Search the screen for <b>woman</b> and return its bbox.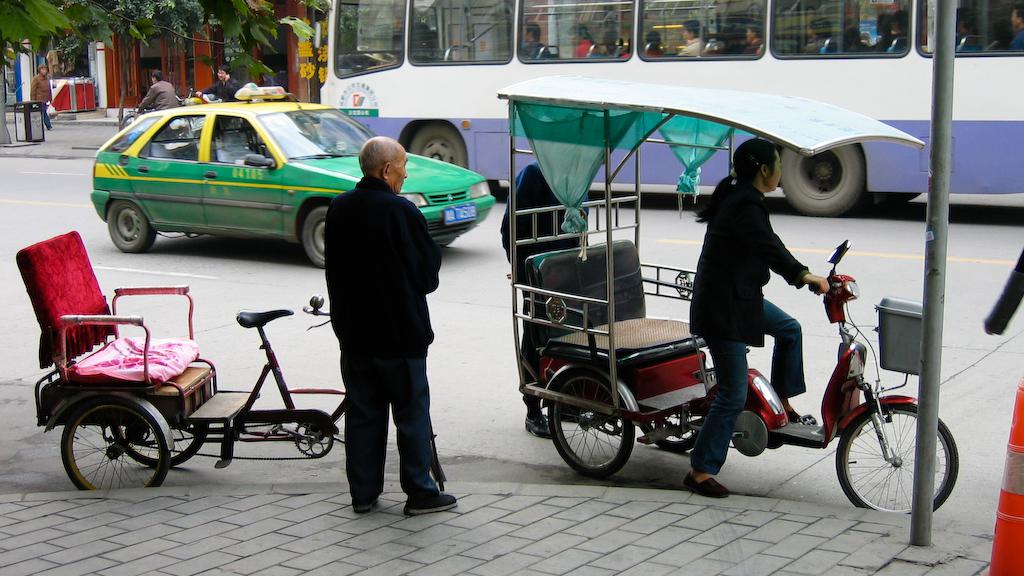
Found: left=568, top=17, right=603, bottom=63.
